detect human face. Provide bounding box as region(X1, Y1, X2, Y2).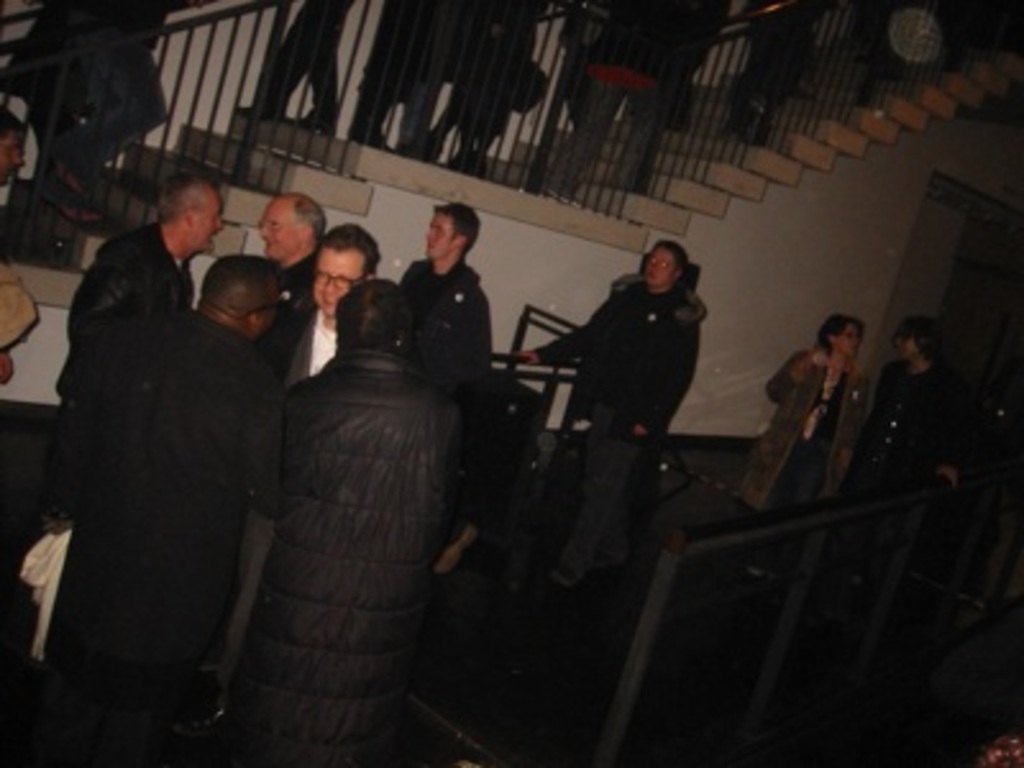
region(184, 187, 225, 253).
